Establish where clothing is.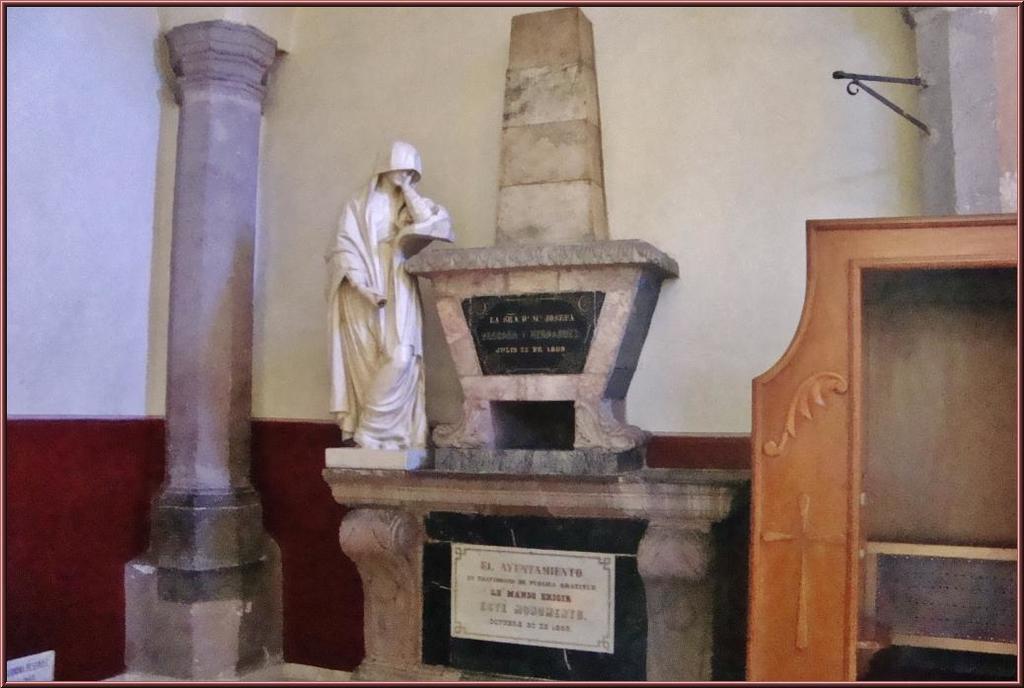
Established at locate(321, 142, 462, 452).
